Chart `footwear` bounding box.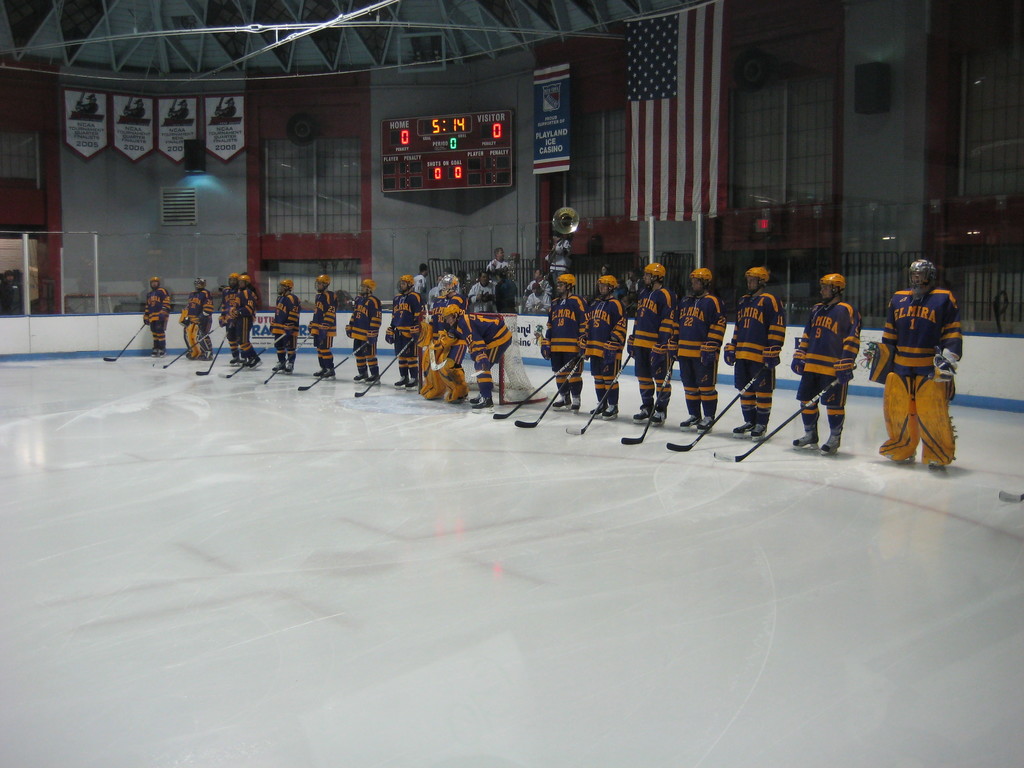
Charted: select_region(749, 424, 769, 435).
